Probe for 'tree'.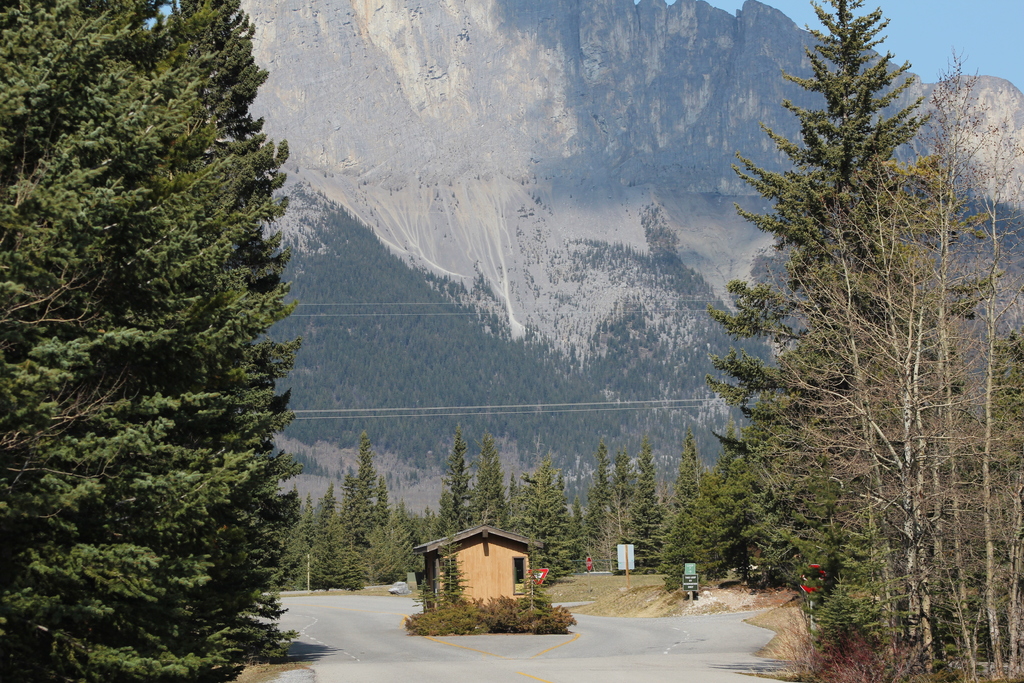
Probe result: detection(477, 432, 497, 541).
